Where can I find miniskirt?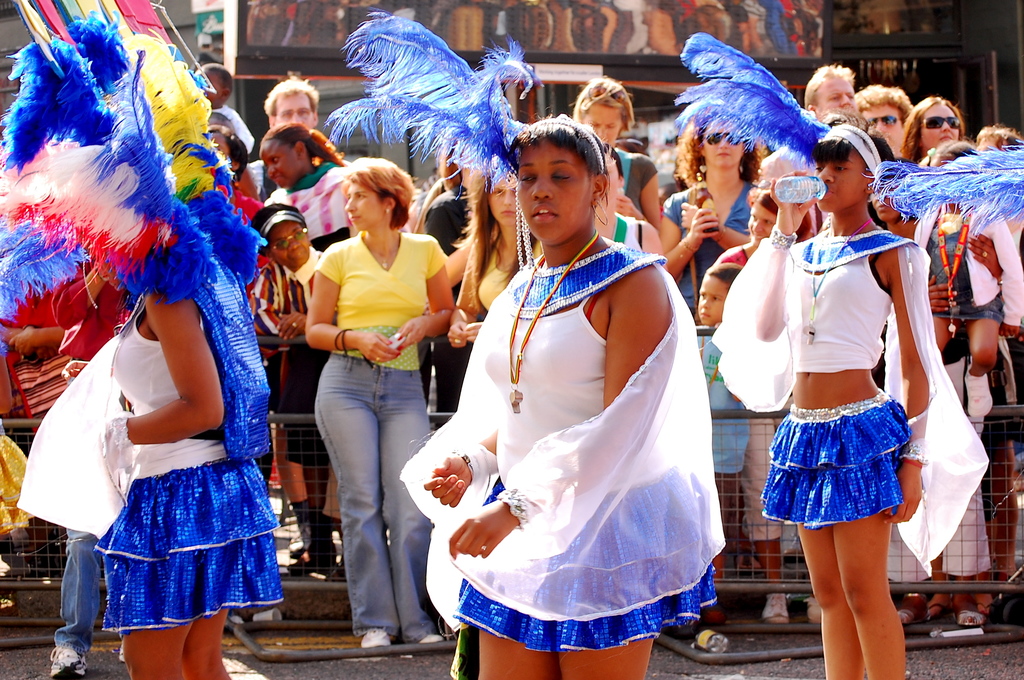
You can find it at [758, 385, 912, 530].
